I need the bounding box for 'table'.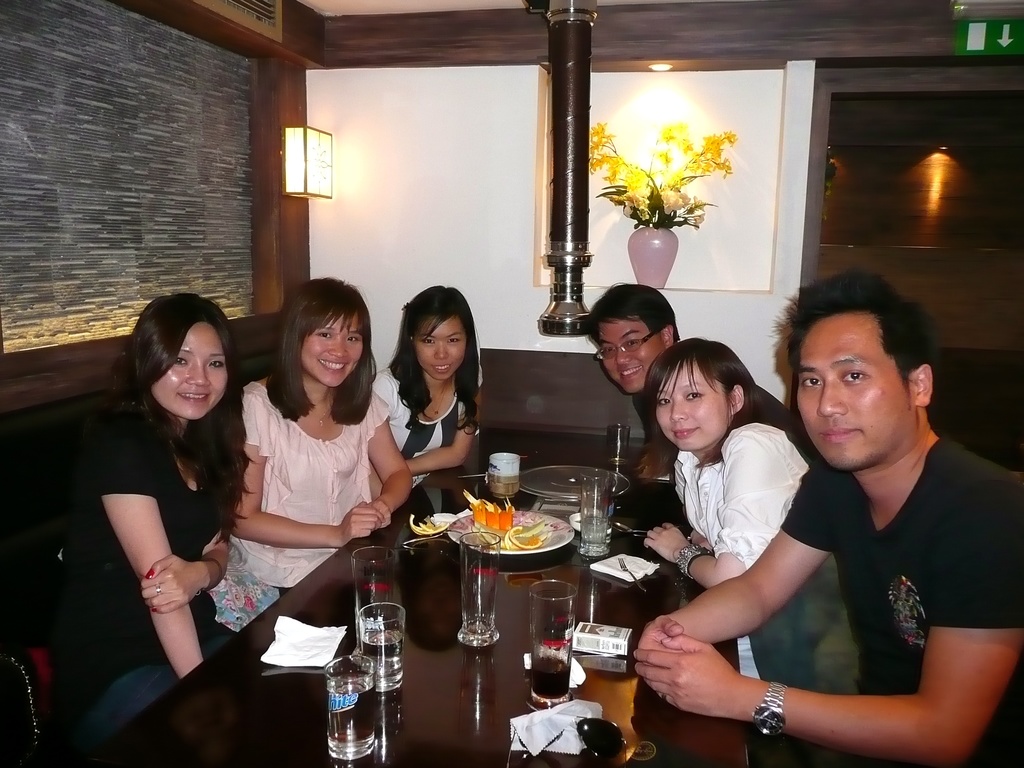
Here it is: region(343, 477, 703, 767).
